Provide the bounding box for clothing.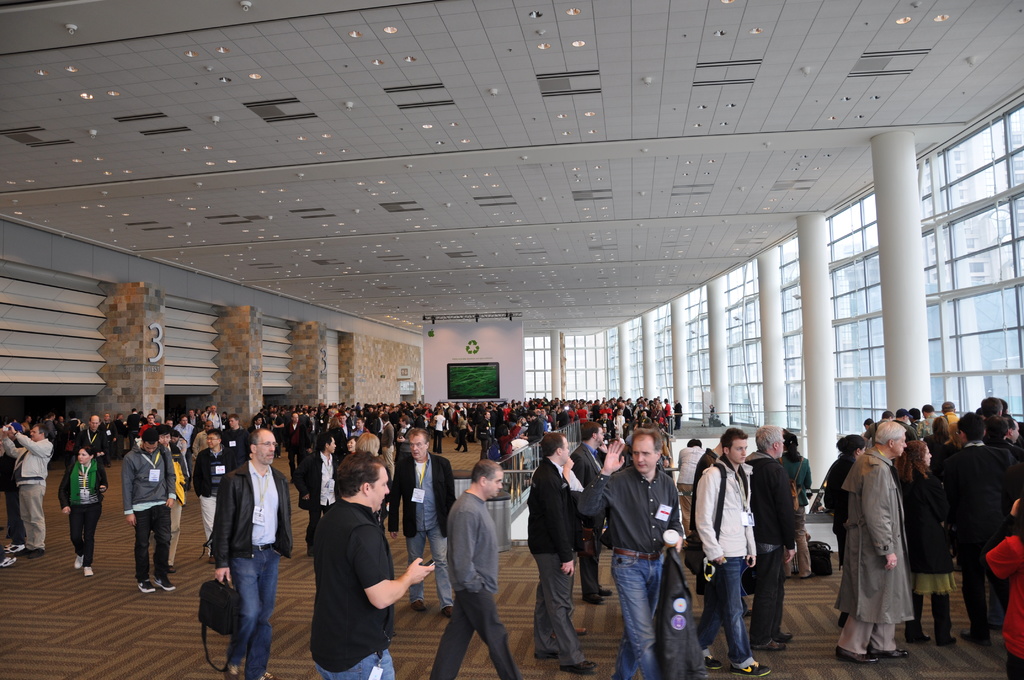
locate(56, 453, 109, 567).
